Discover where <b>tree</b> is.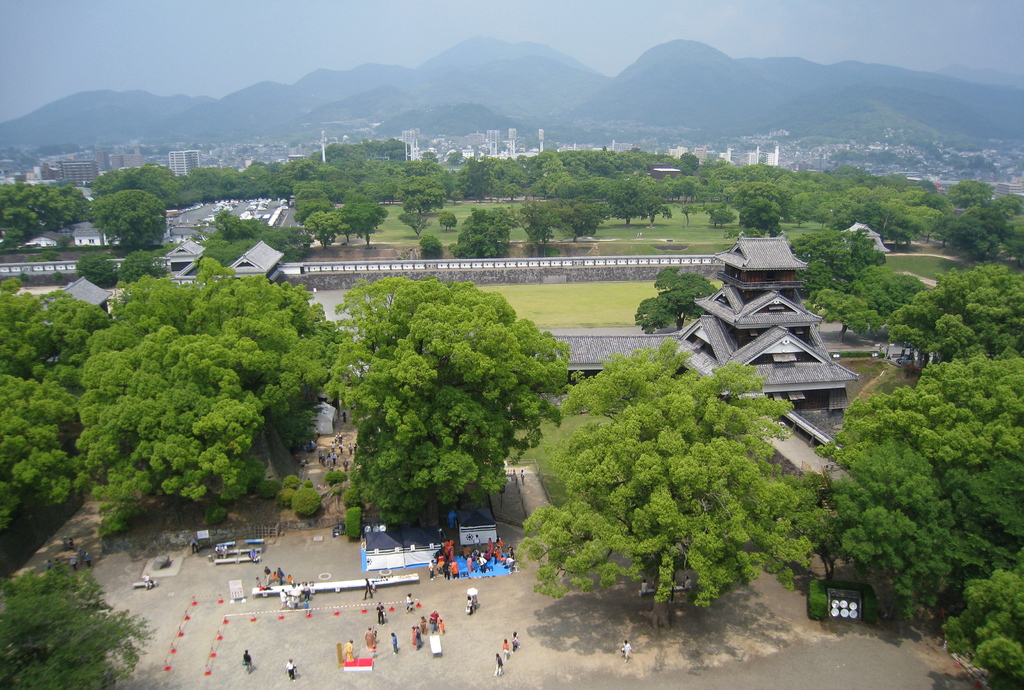
Discovered at <bbox>679, 154, 695, 177</bbox>.
